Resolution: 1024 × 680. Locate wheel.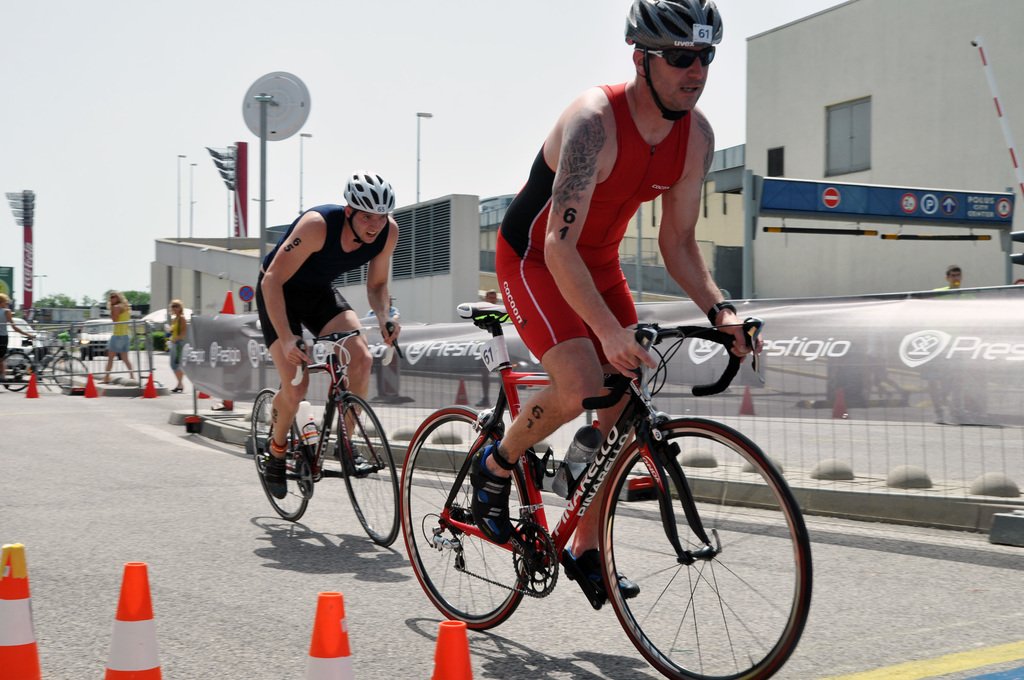
{"x1": 603, "y1": 432, "x2": 798, "y2": 670}.
